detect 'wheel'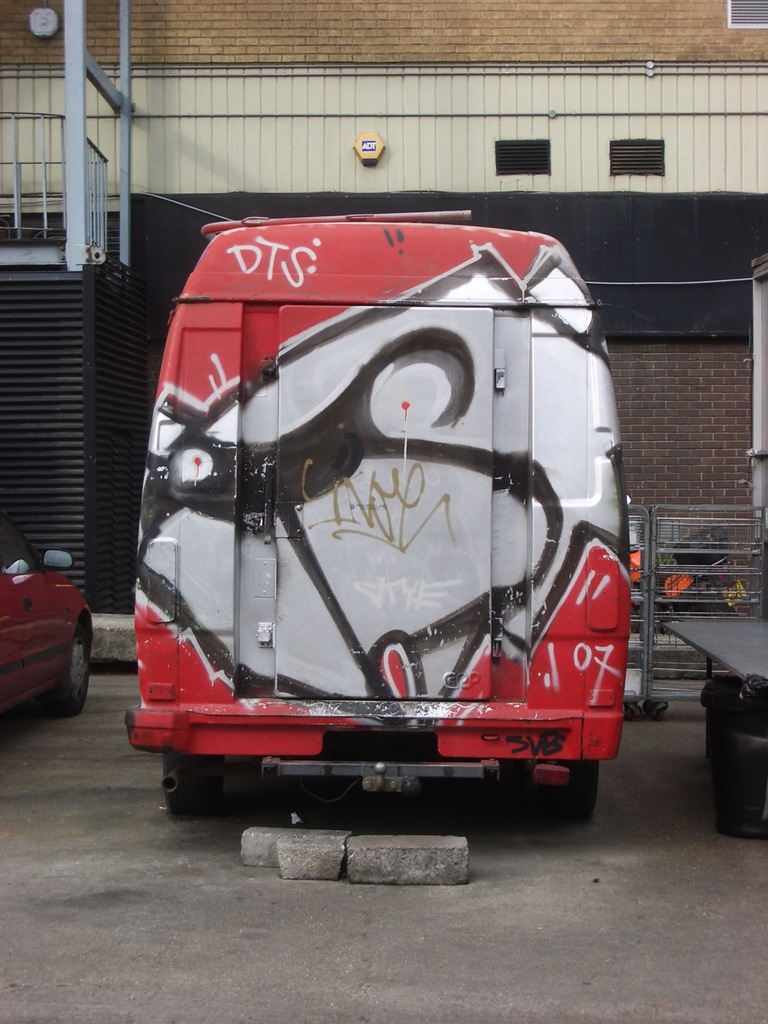
box(44, 621, 91, 723)
